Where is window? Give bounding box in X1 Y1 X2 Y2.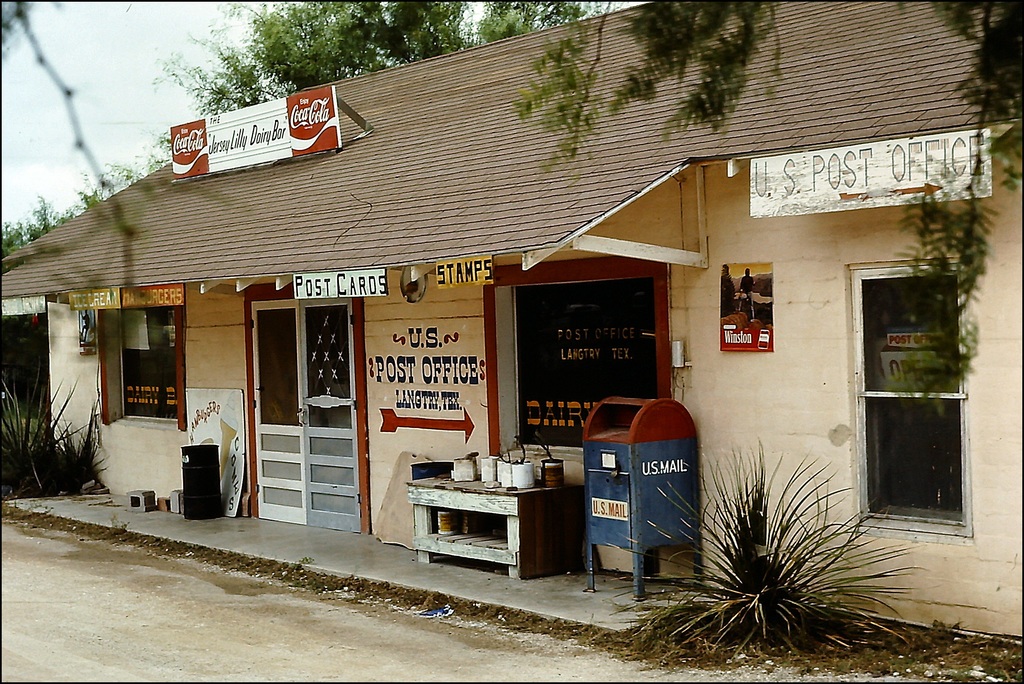
99 307 188 428.
